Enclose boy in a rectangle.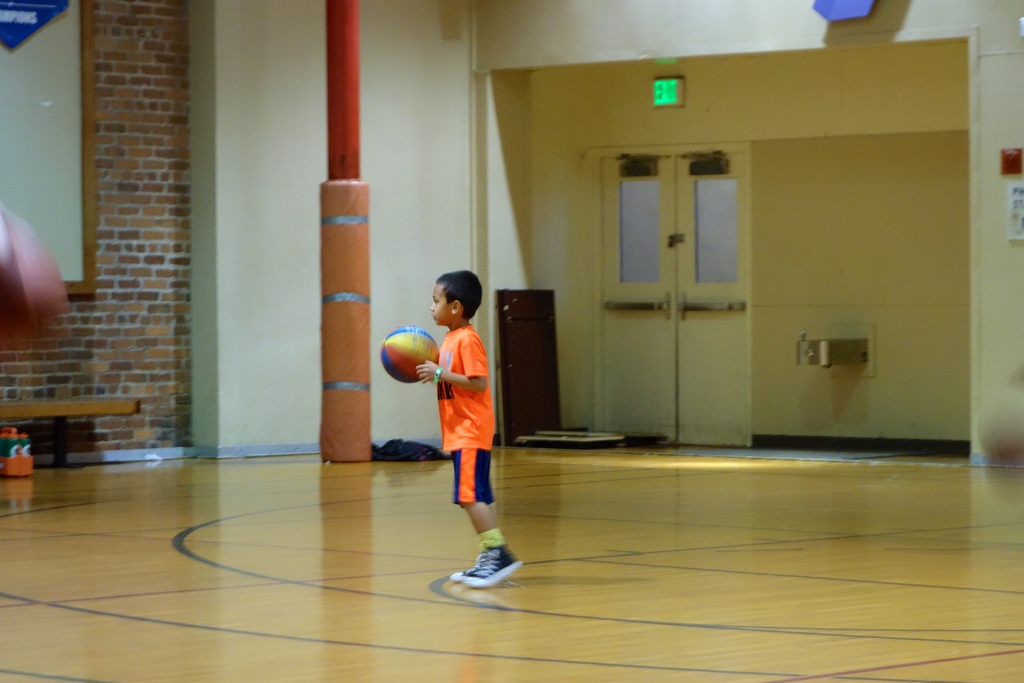
region(410, 268, 521, 556).
